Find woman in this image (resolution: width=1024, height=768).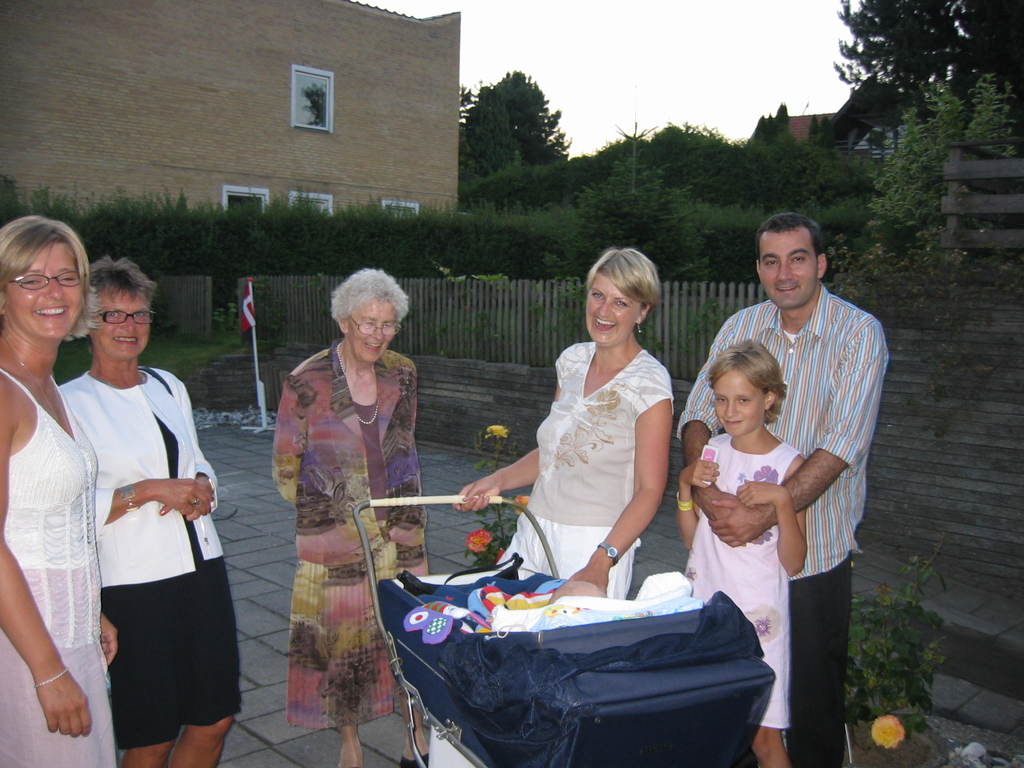
select_region(0, 214, 121, 767).
